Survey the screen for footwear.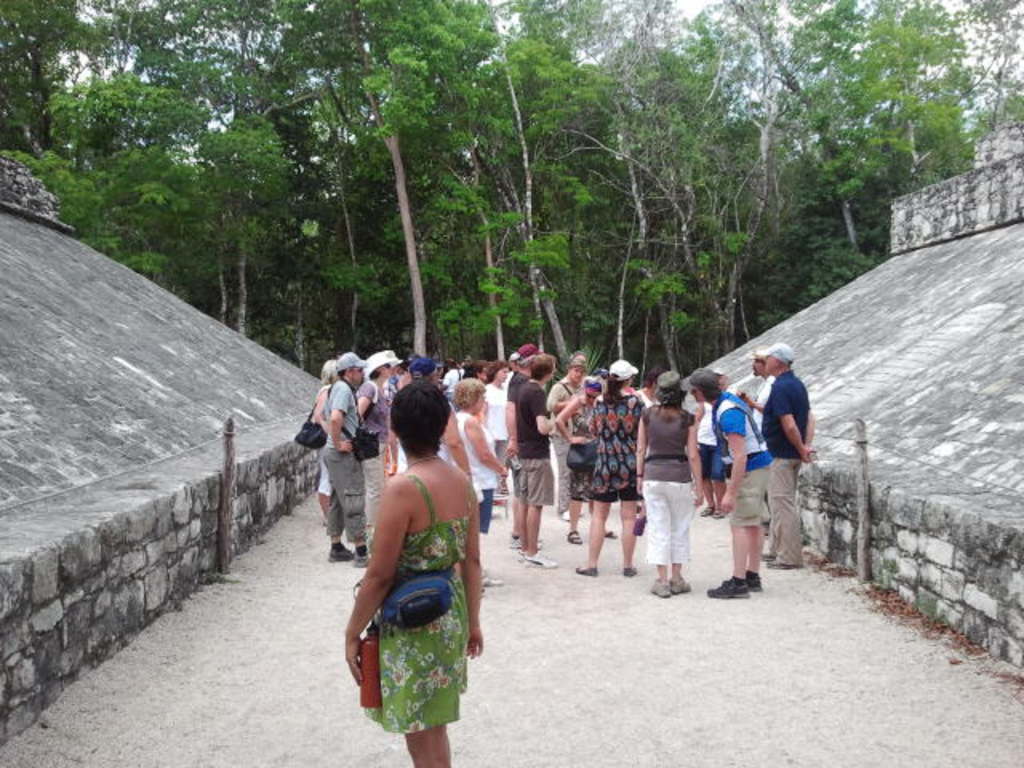
Survey found: (x1=357, y1=542, x2=376, y2=579).
